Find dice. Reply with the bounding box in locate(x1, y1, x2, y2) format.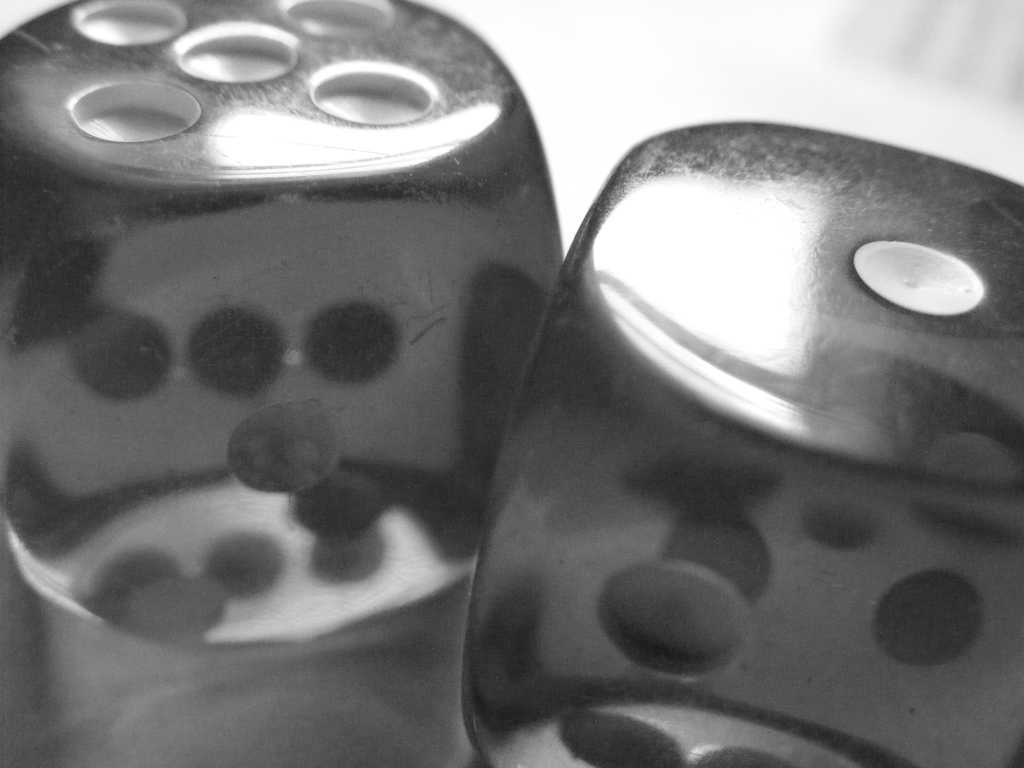
locate(456, 122, 1023, 766).
